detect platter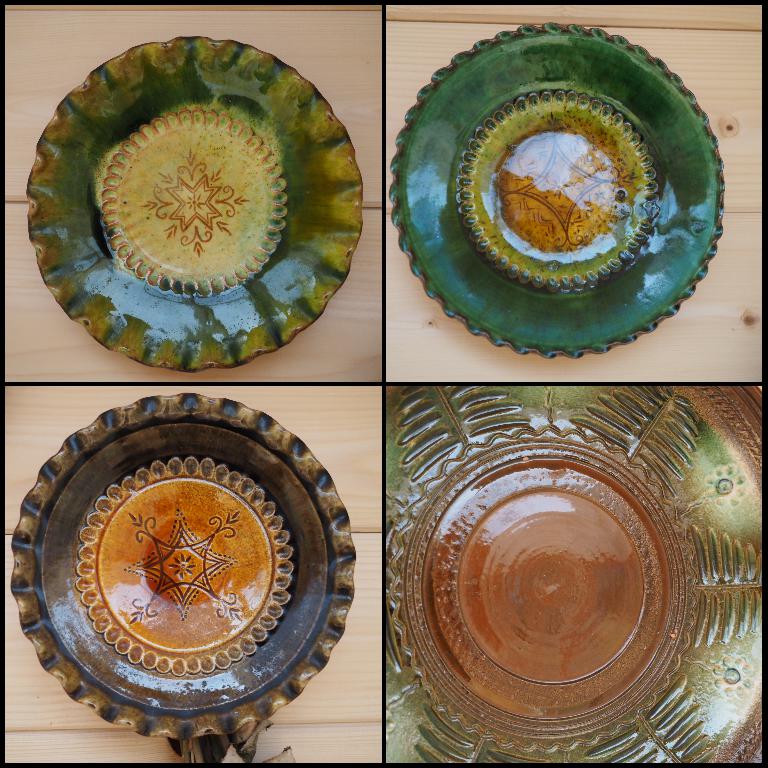
crop(389, 22, 720, 362)
